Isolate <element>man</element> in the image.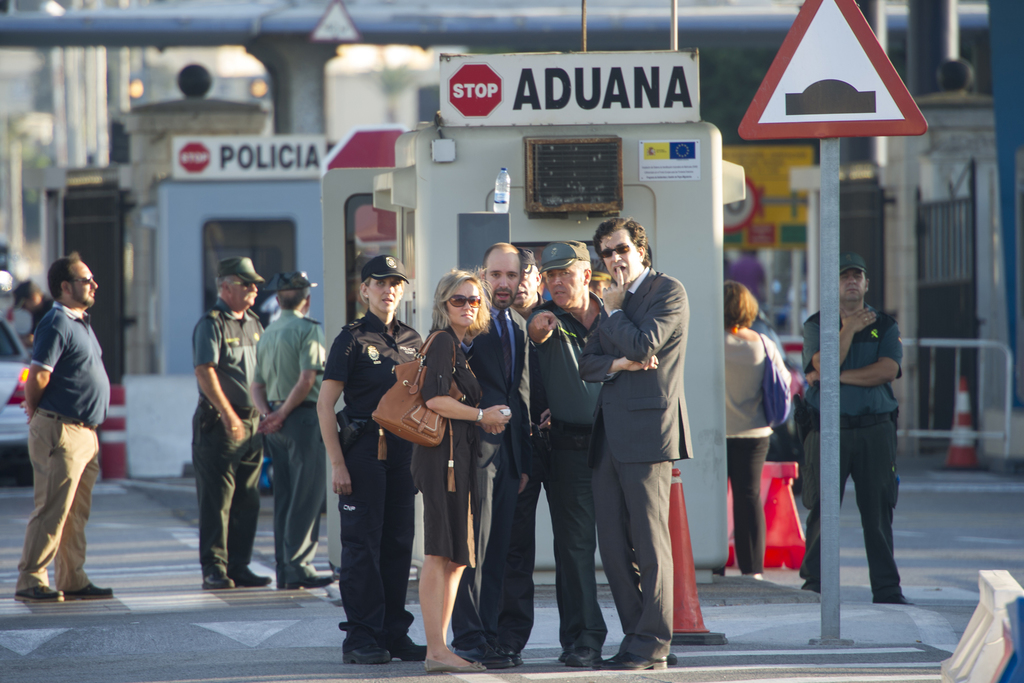
Isolated region: detection(252, 273, 330, 589).
